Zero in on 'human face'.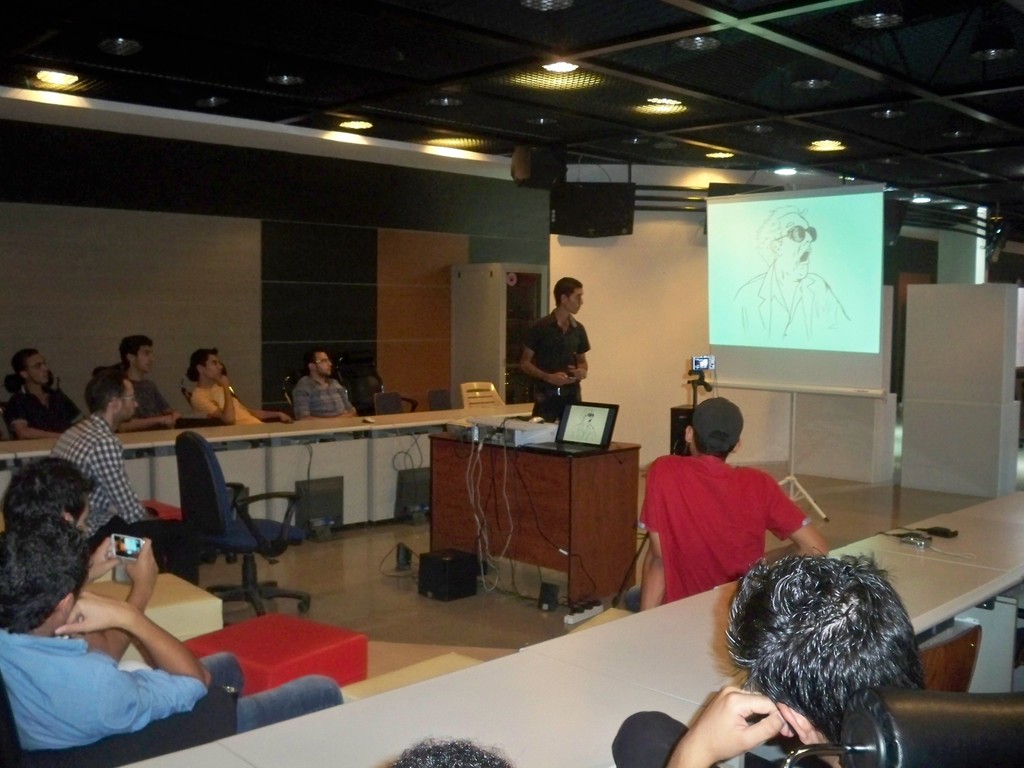
Zeroed in: left=204, top=353, right=223, bottom=381.
